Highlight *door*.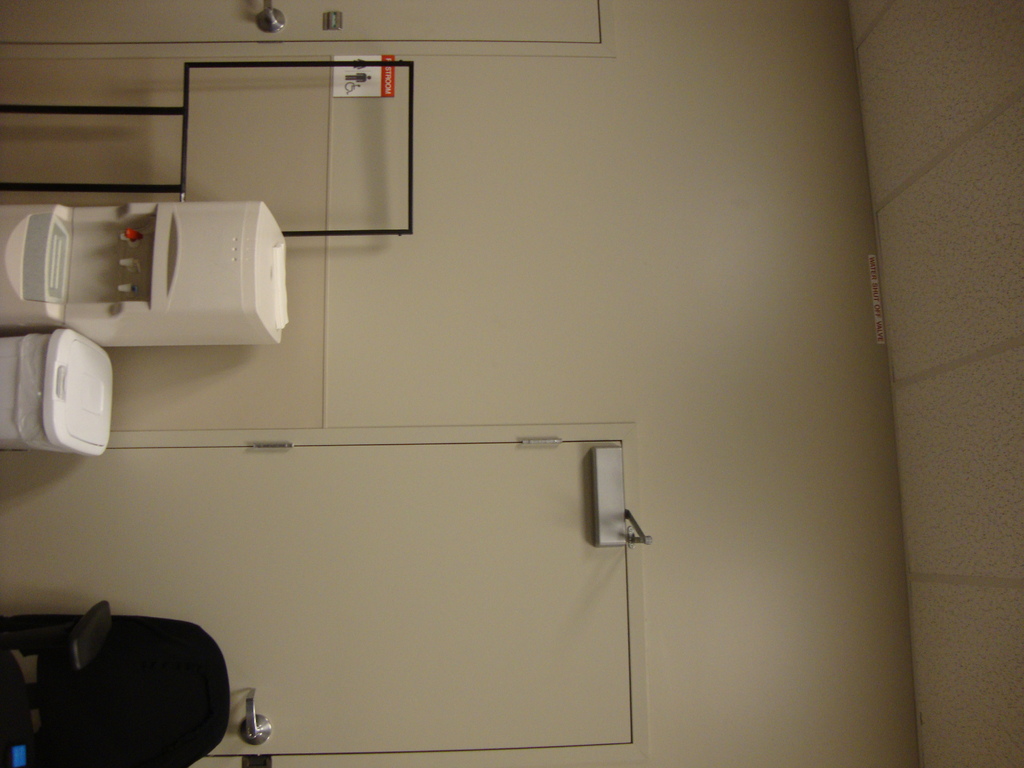
Highlighted region: [0,0,602,42].
